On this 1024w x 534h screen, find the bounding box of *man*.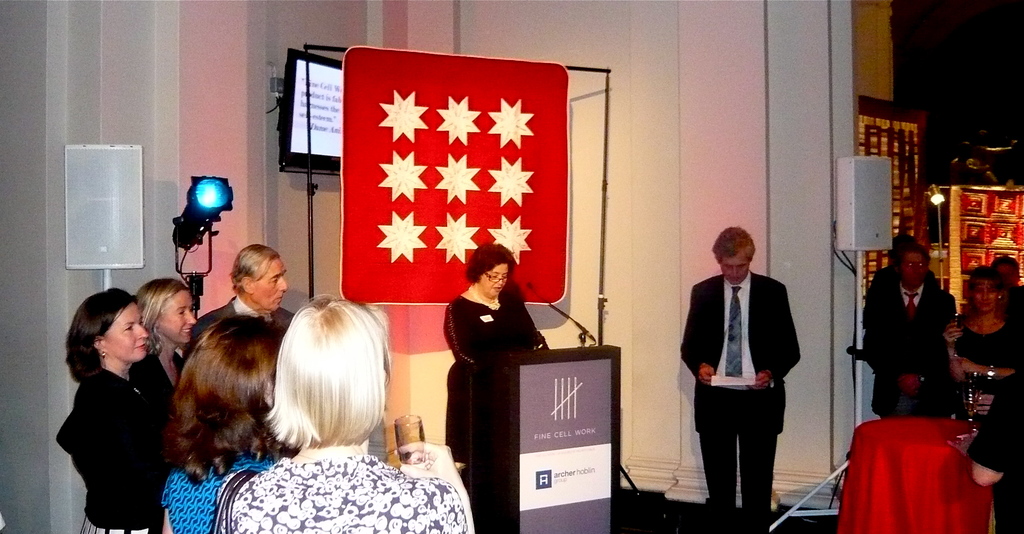
Bounding box: [682, 219, 810, 520].
